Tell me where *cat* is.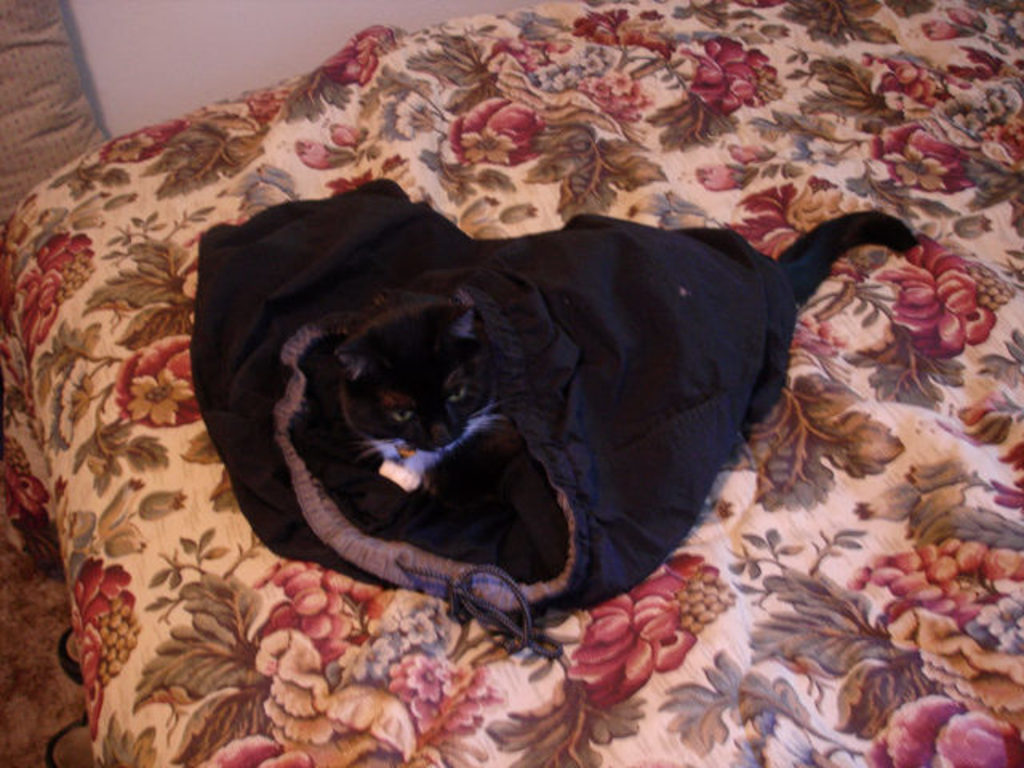
*cat* is at [x1=336, y1=206, x2=925, y2=467].
